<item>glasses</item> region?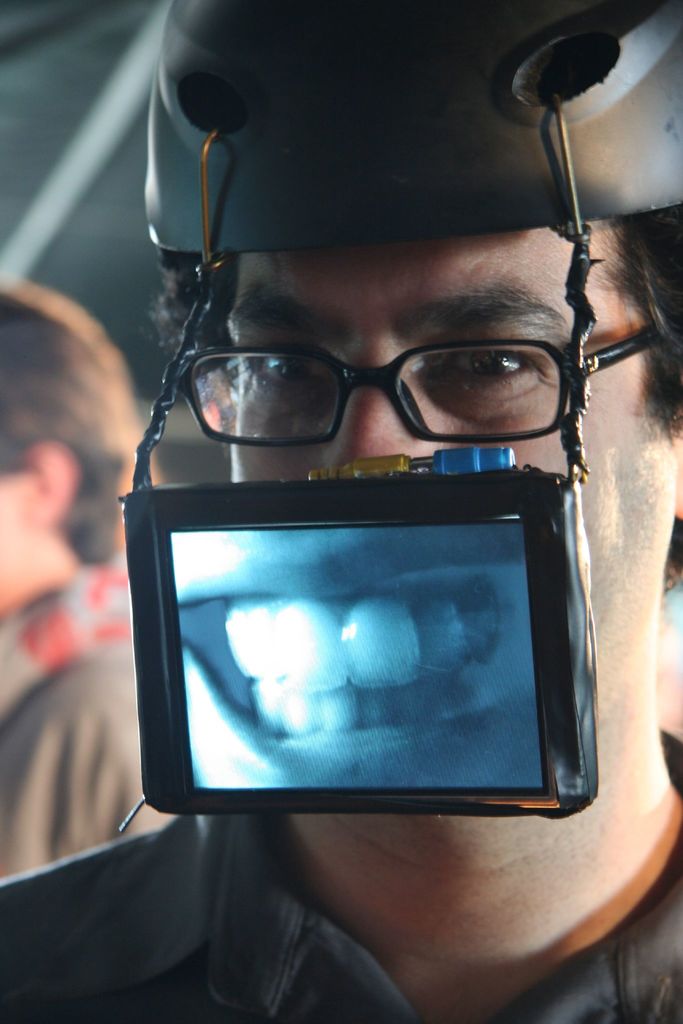
pyautogui.locateOnScreen(159, 240, 615, 436)
